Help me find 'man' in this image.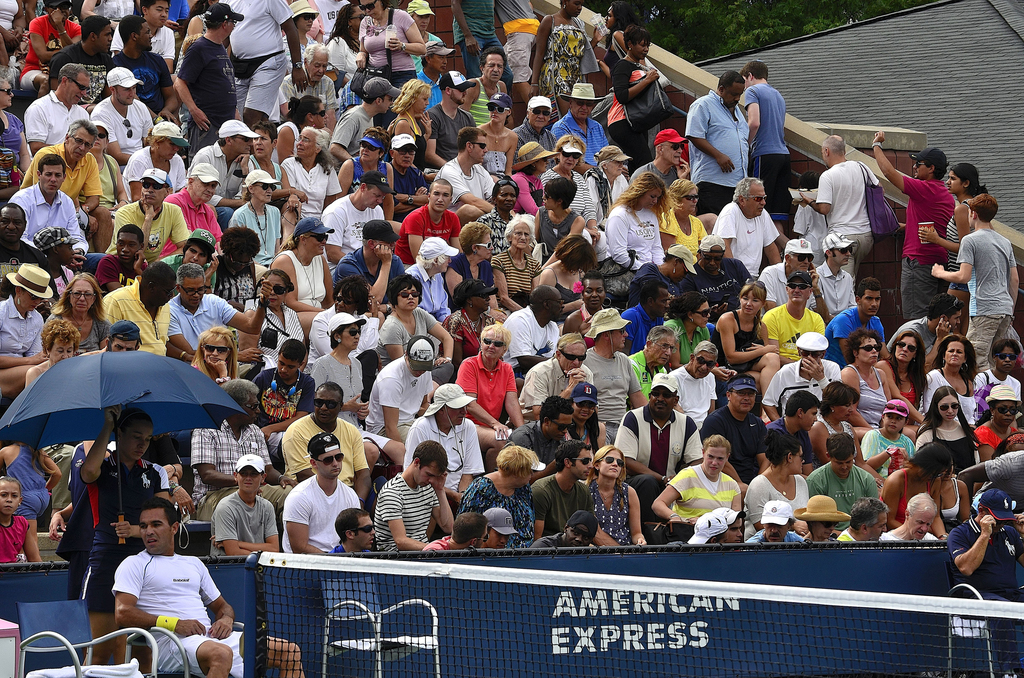
Found it: crop(101, 162, 196, 268).
